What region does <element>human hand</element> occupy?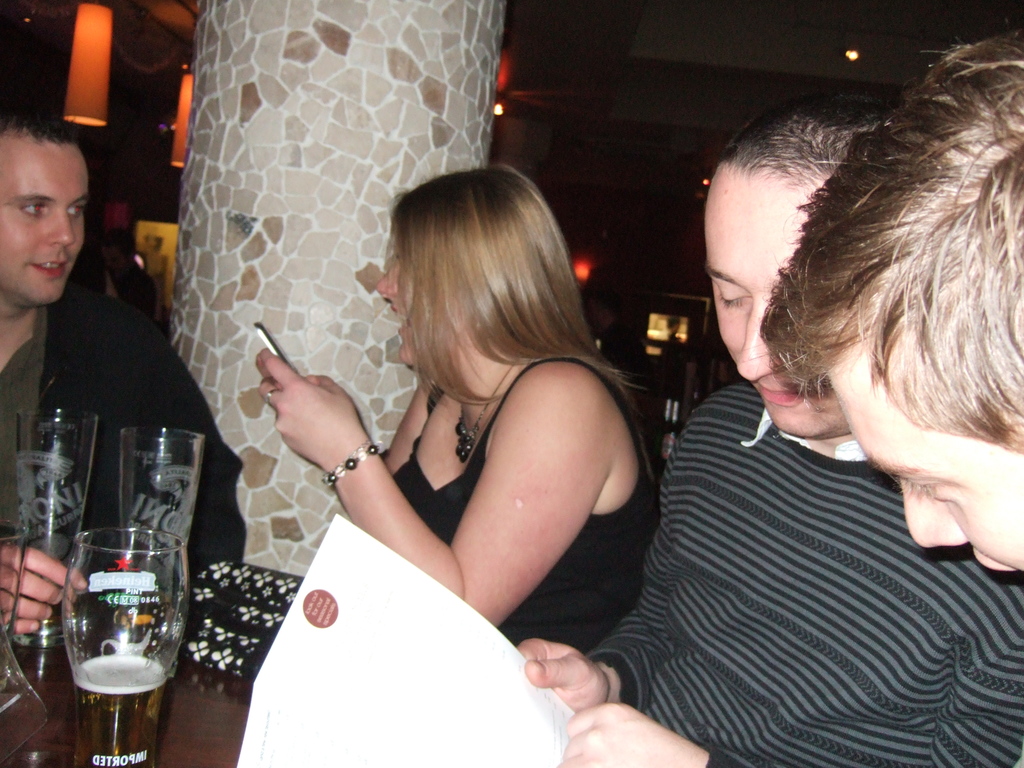
box=[556, 703, 706, 767].
